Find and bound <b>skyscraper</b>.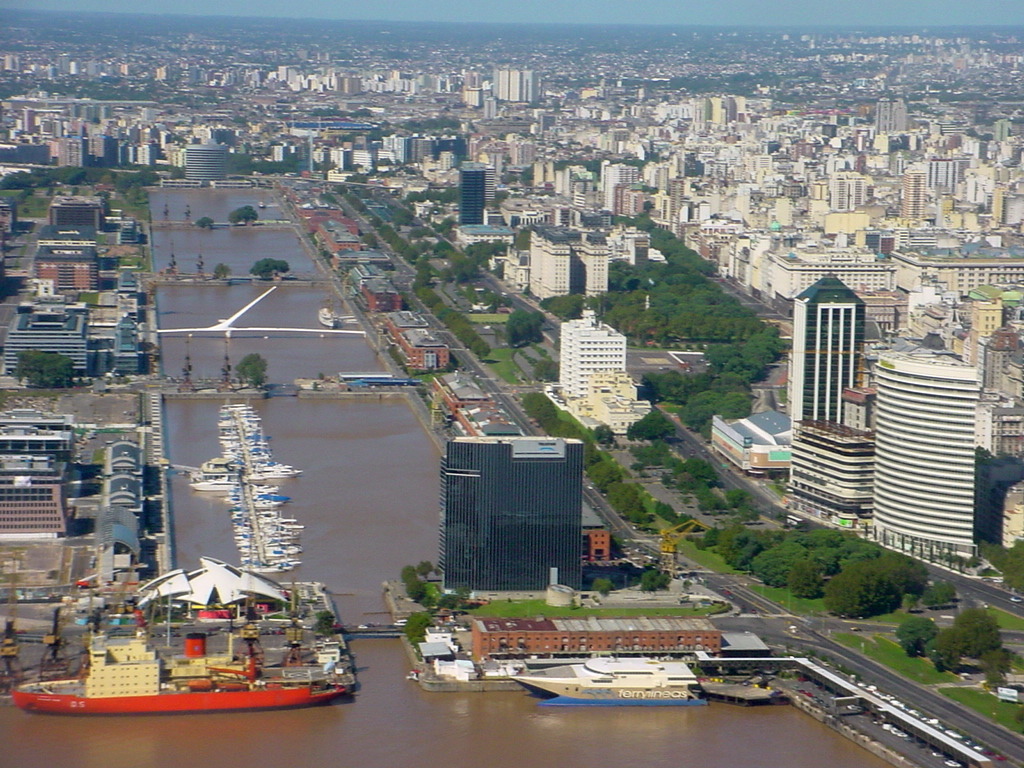
Bound: <region>600, 212, 663, 290</region>.
